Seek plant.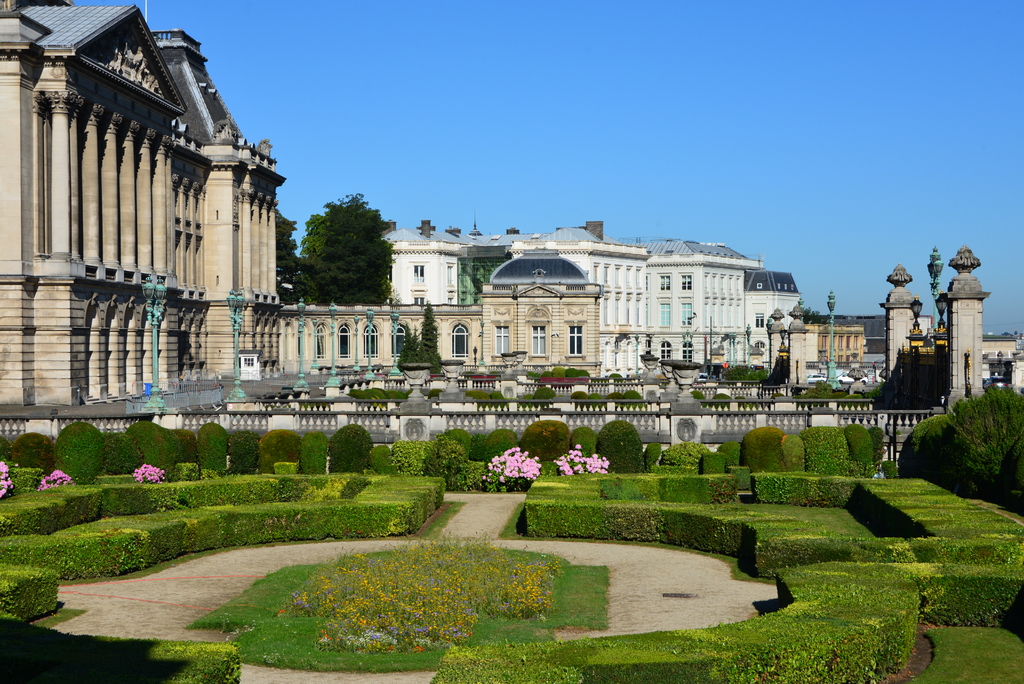
crop(37, 467, 72, 492).
